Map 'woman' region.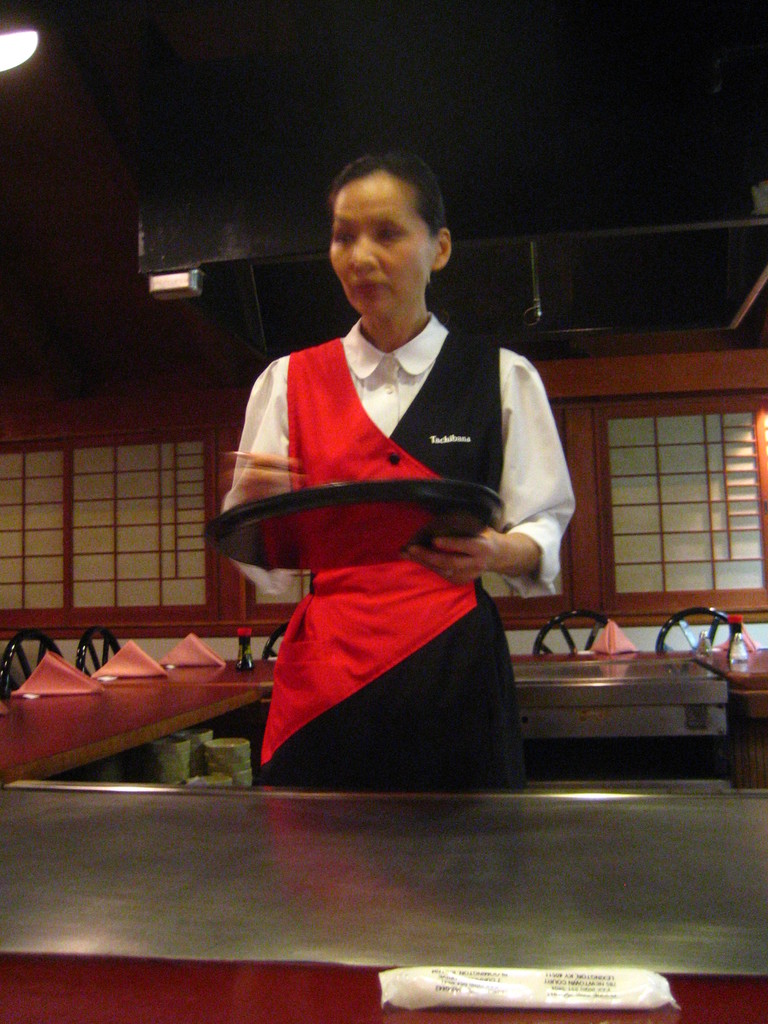
Mapped to bbox(207, 206, 572, 801).
